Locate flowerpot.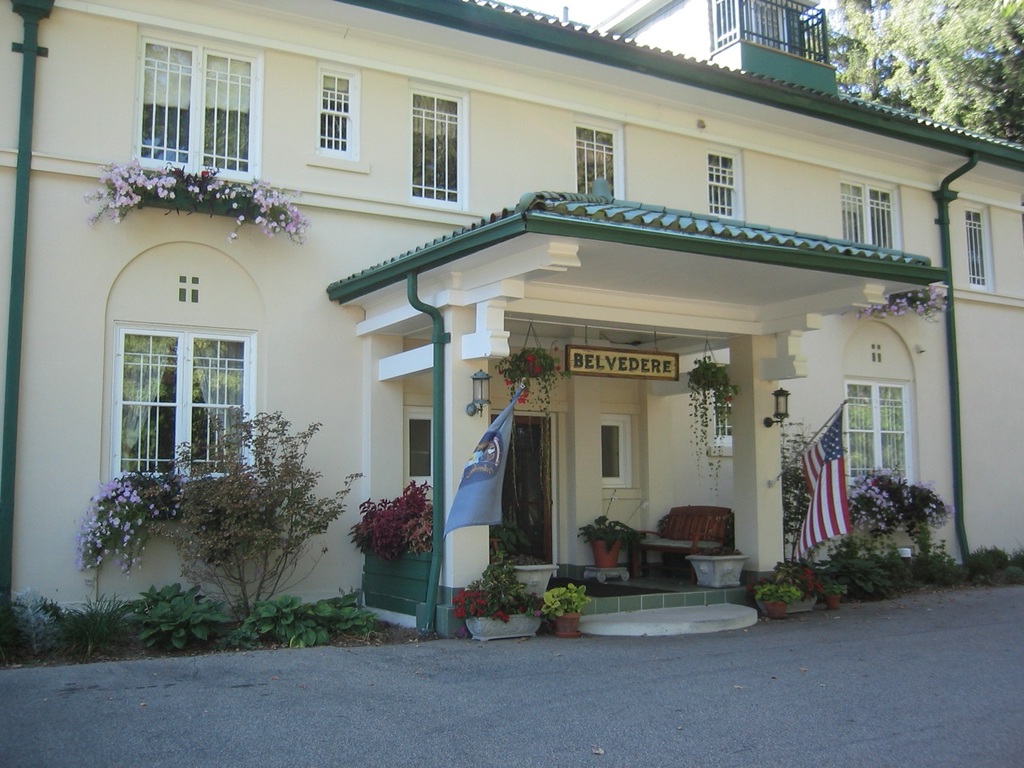
Bounding box: select_region(765, 597, 789, 619).
